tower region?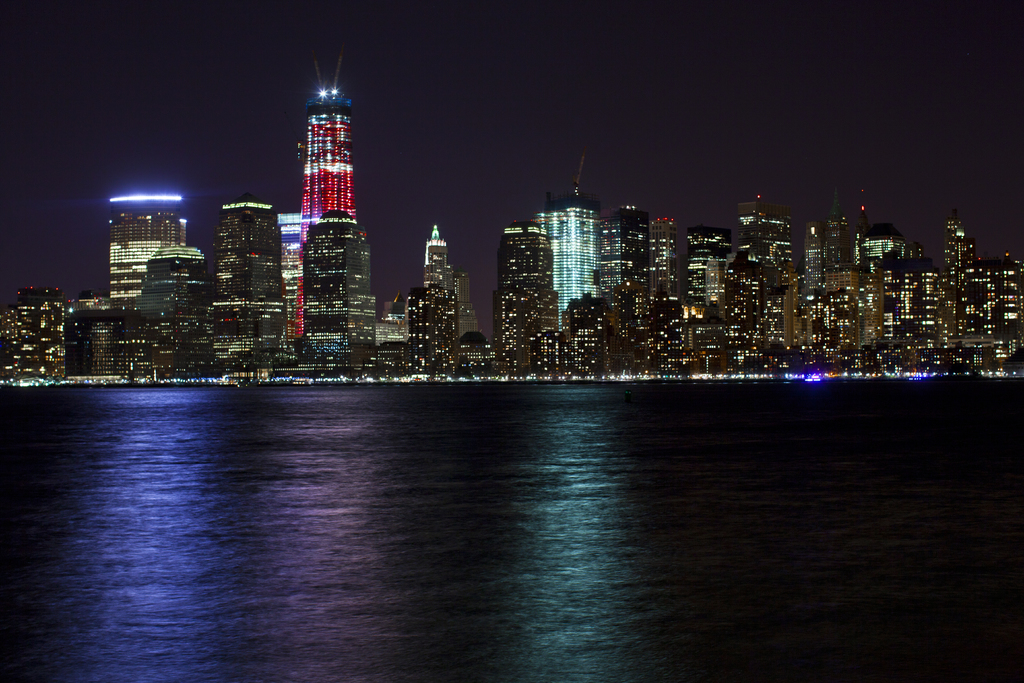
pyautogui.locateOnScreen(497, 222, 559, 370)
